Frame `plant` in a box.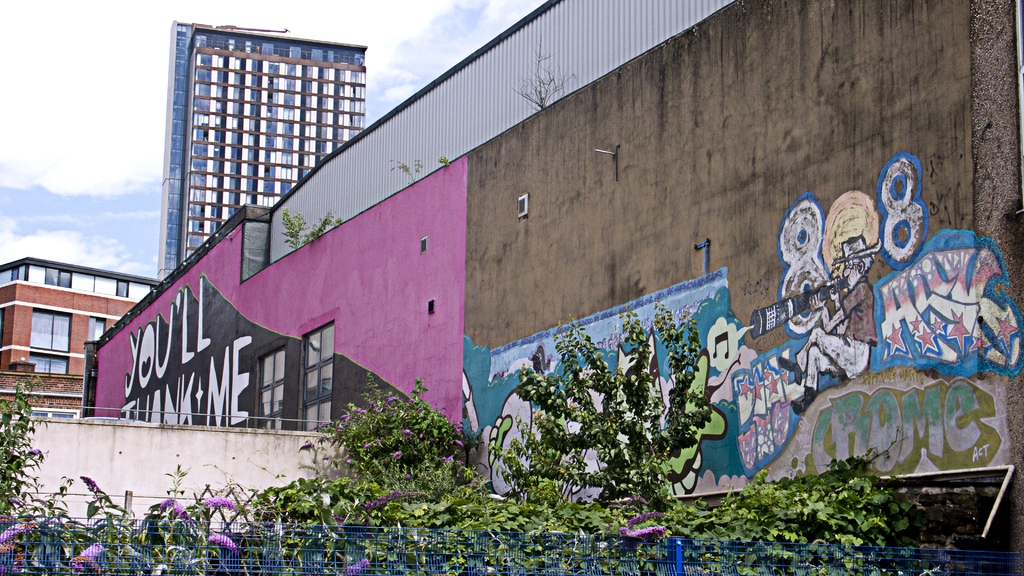
{"x1": 514, "y1": 38, "x2": 577, "y2": 111}.
